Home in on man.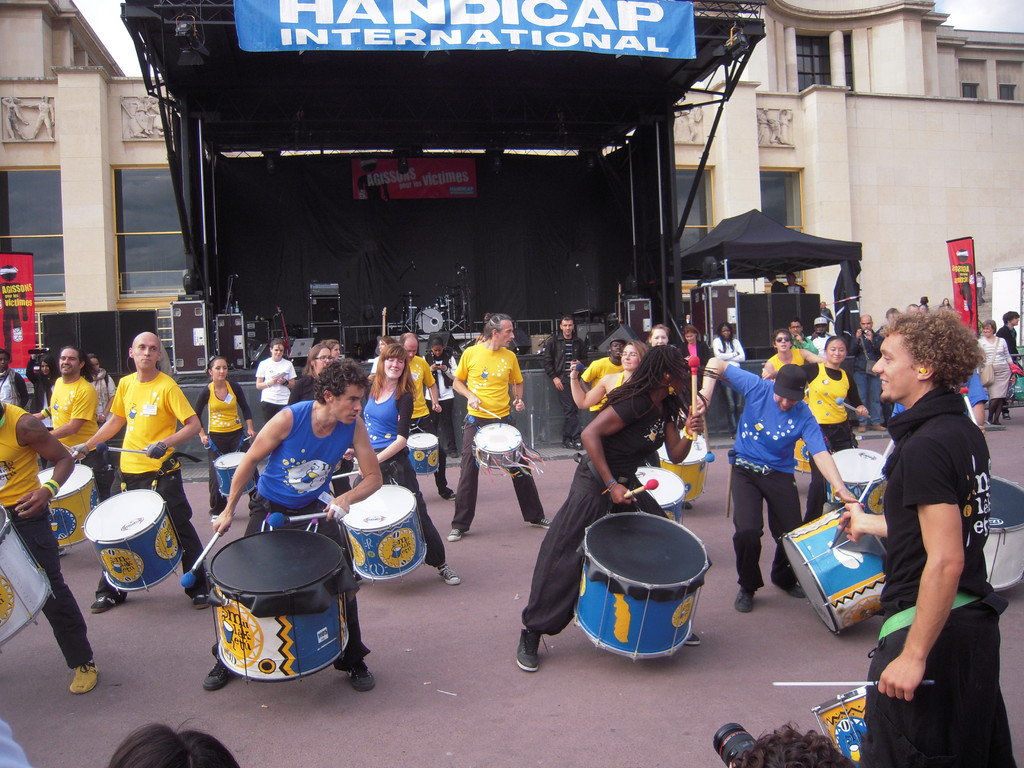
Homed in at [left=877, top=303, right=899, bottom=339].
